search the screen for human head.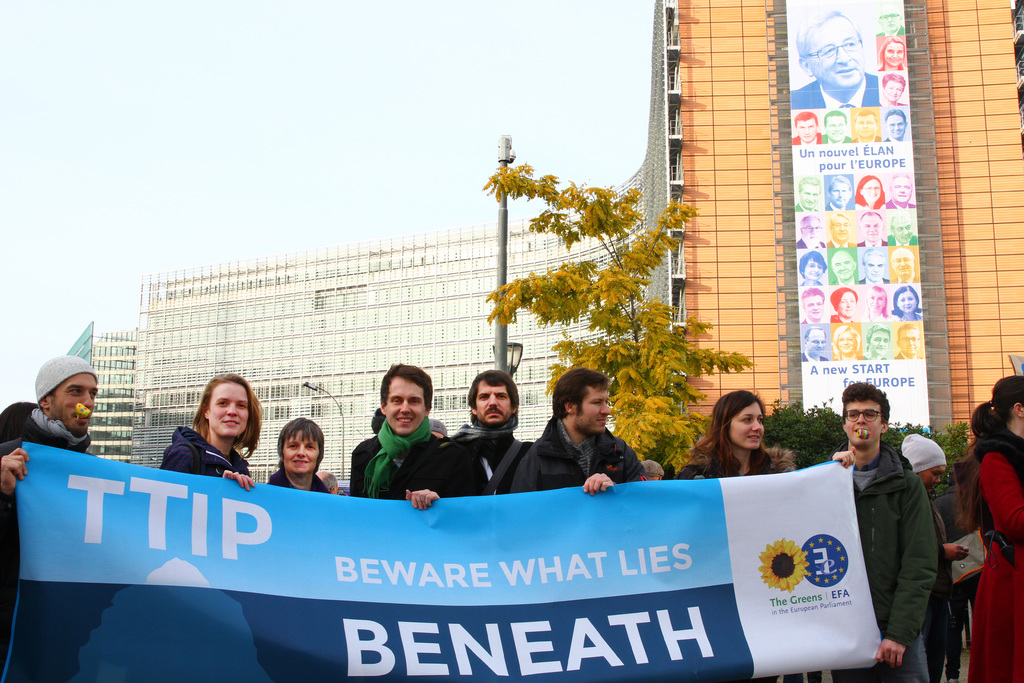
Found at (x1=709, y1=388, x2=769, y2=449).
